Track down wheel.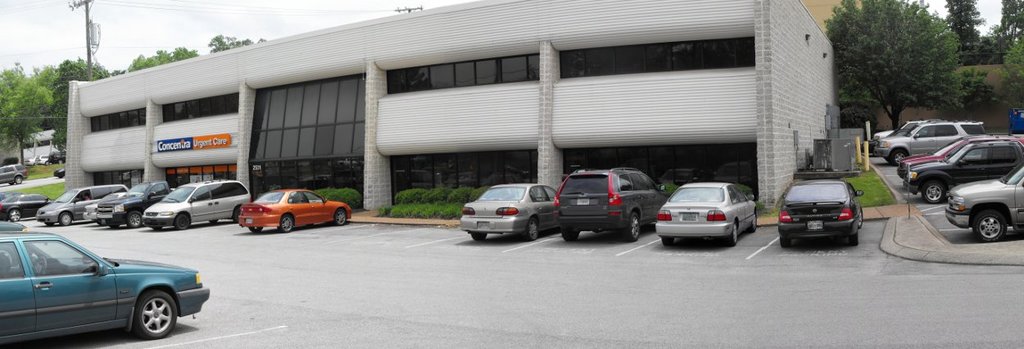
Tracked to <region>524, 219, 538, 242</region>.
